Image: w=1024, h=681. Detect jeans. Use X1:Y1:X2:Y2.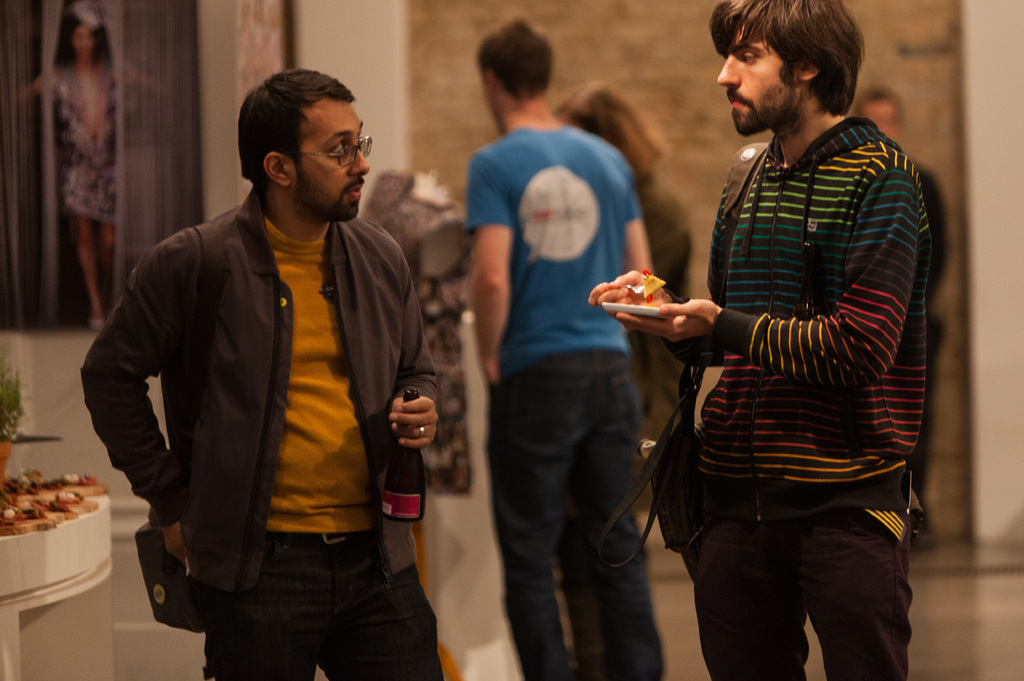
487:348:664:680.
